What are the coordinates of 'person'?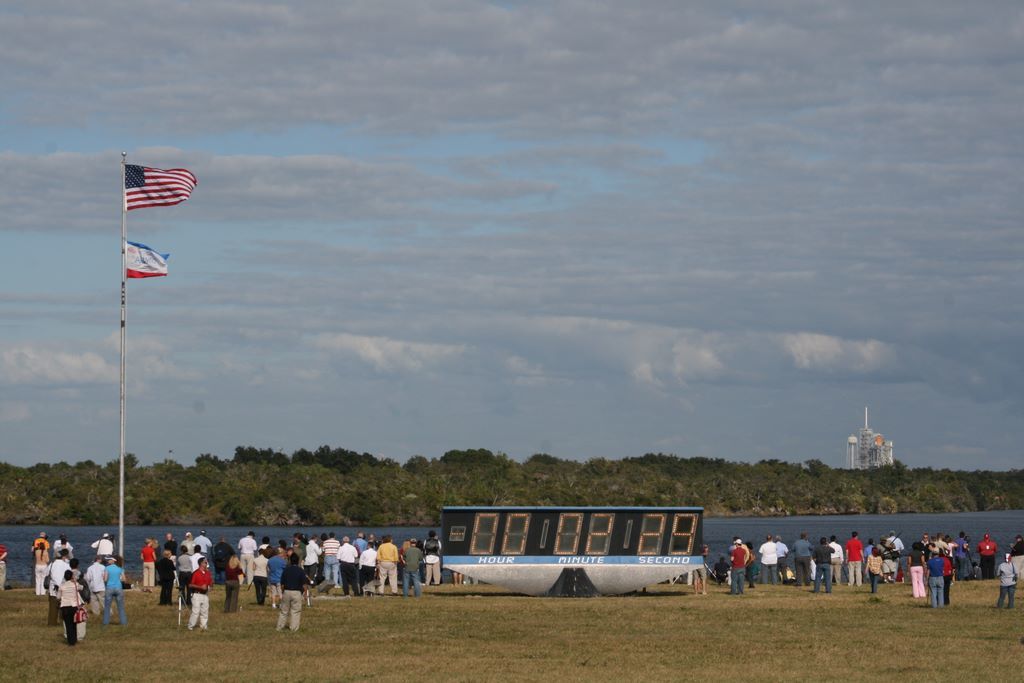
{"x1": 34, "y1": 541, "x2": 50, "y2": 594}.
